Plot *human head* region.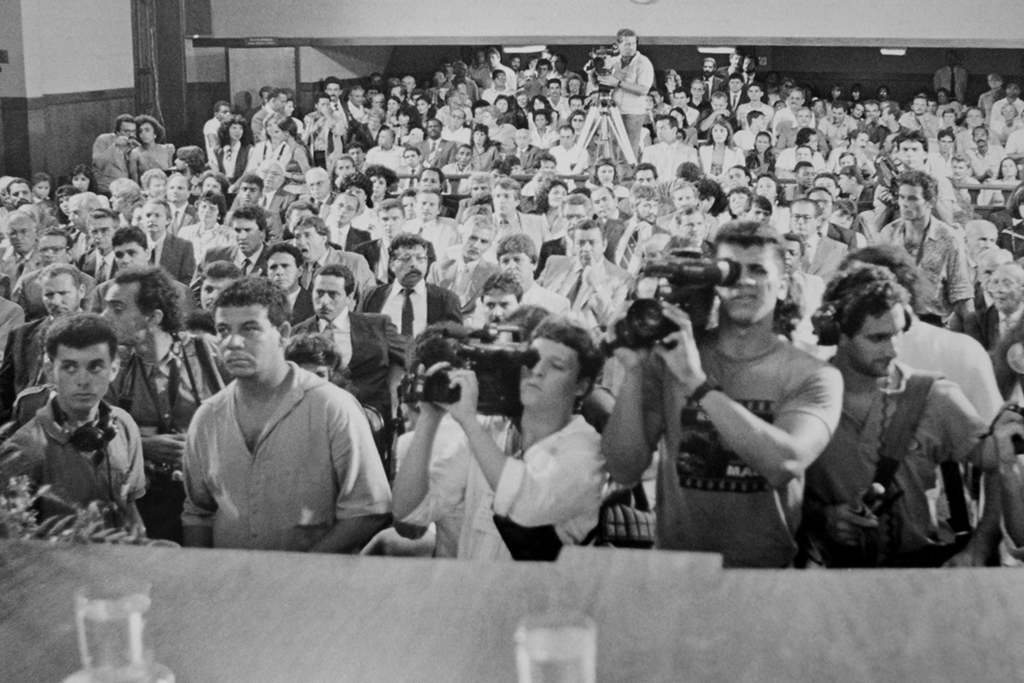
Plotted at box=[975, 240, 1011, 289].
